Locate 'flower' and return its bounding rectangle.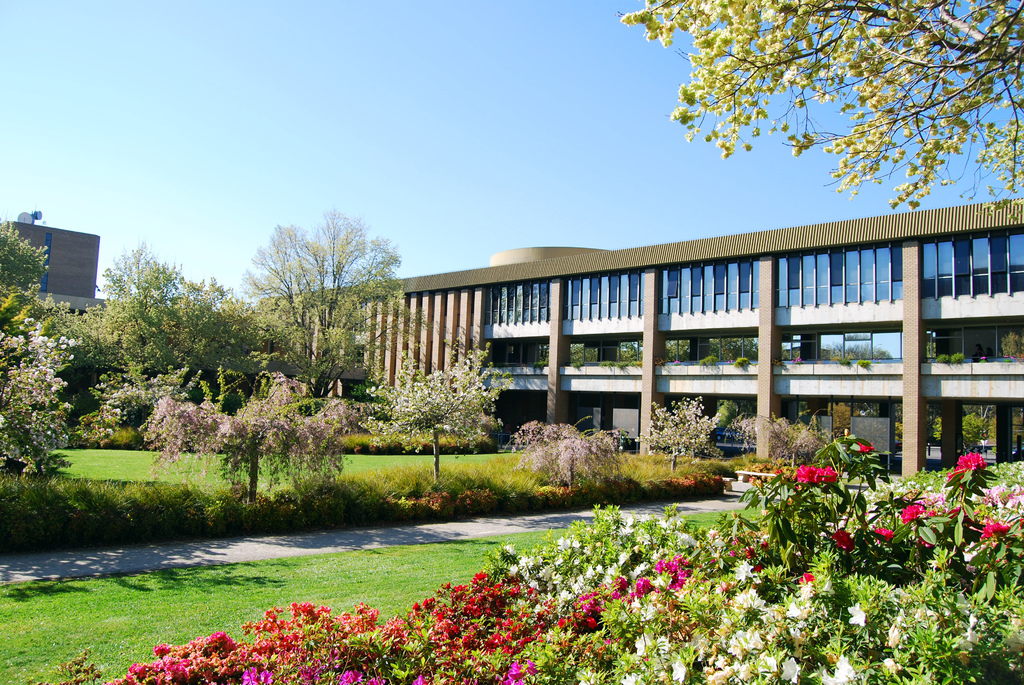
[left=838, top=523, right=856, bottom=551].
